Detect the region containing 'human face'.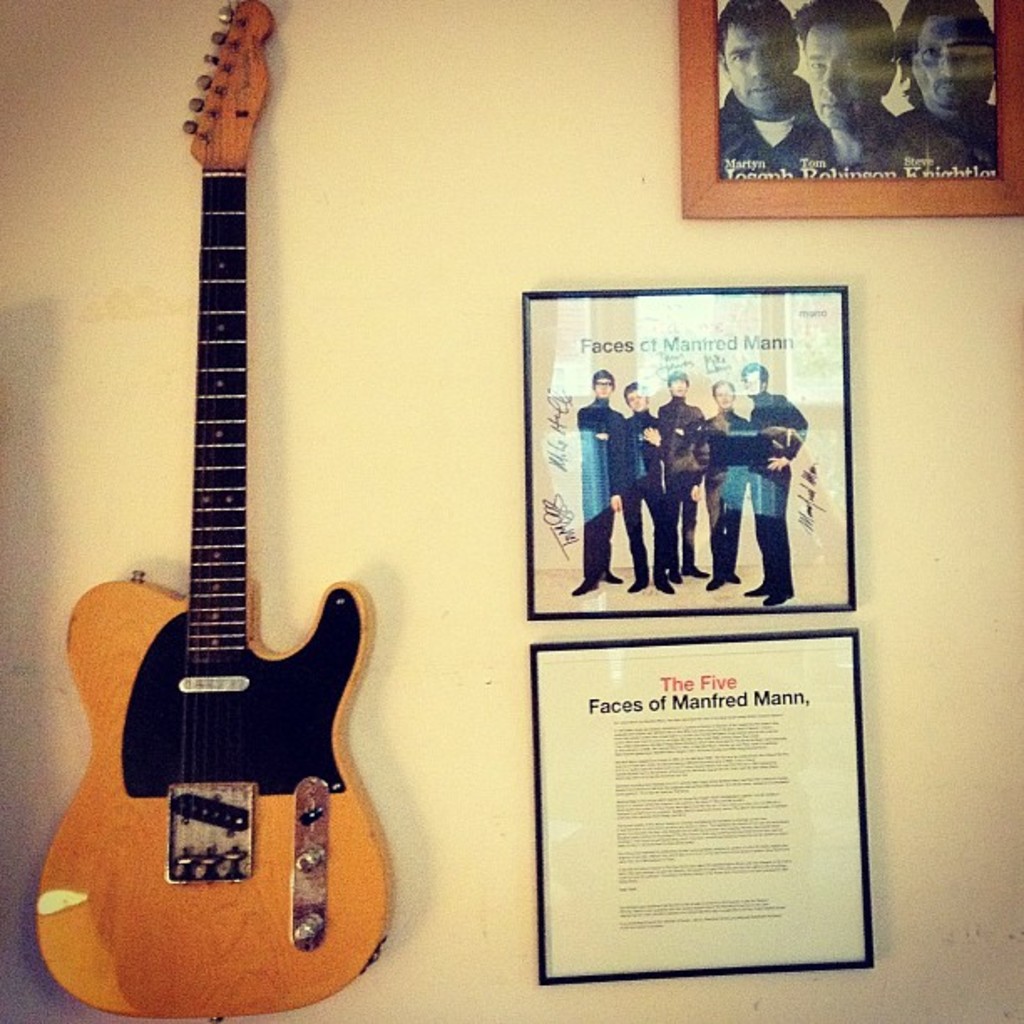
803:22:885:132.
